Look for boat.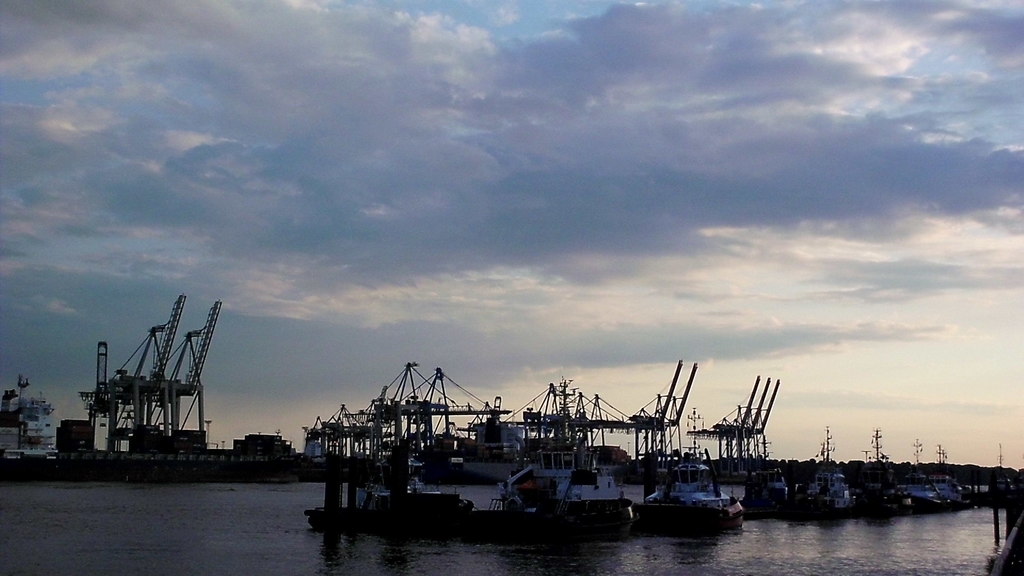
Found: crop(635, 460, 745, 533).
